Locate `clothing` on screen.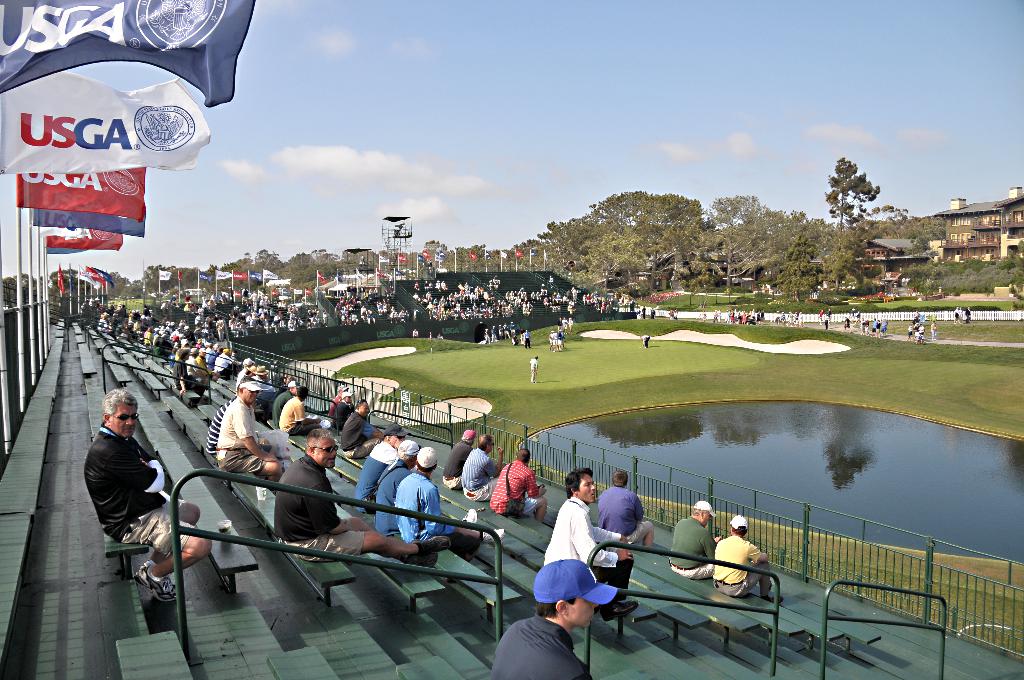
On screen at [x1=205, y1=409, x2=228, y2=460].
